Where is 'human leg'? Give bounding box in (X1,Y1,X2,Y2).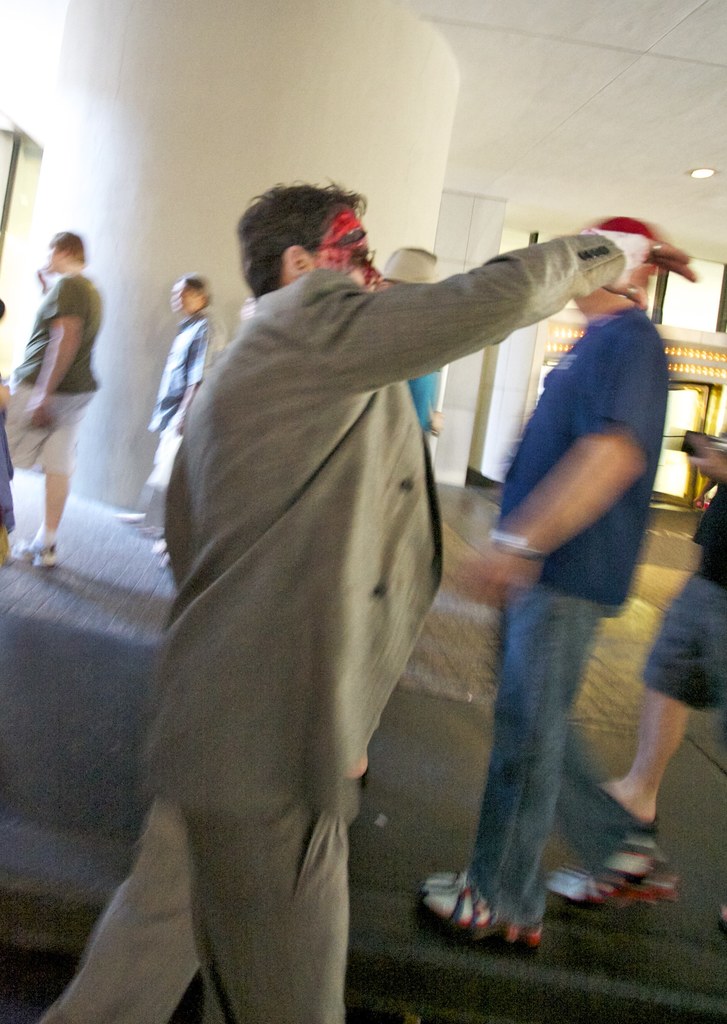
(591,559,726,822).
